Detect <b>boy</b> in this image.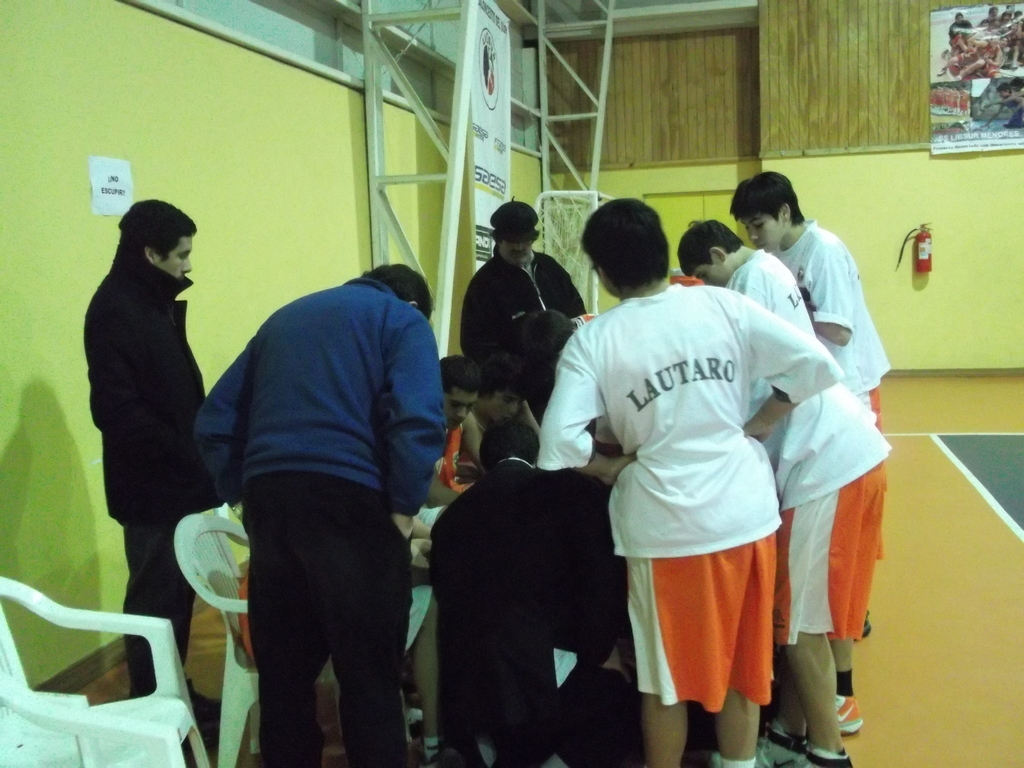
Detection: bbox(418, 353, 488, 515).
